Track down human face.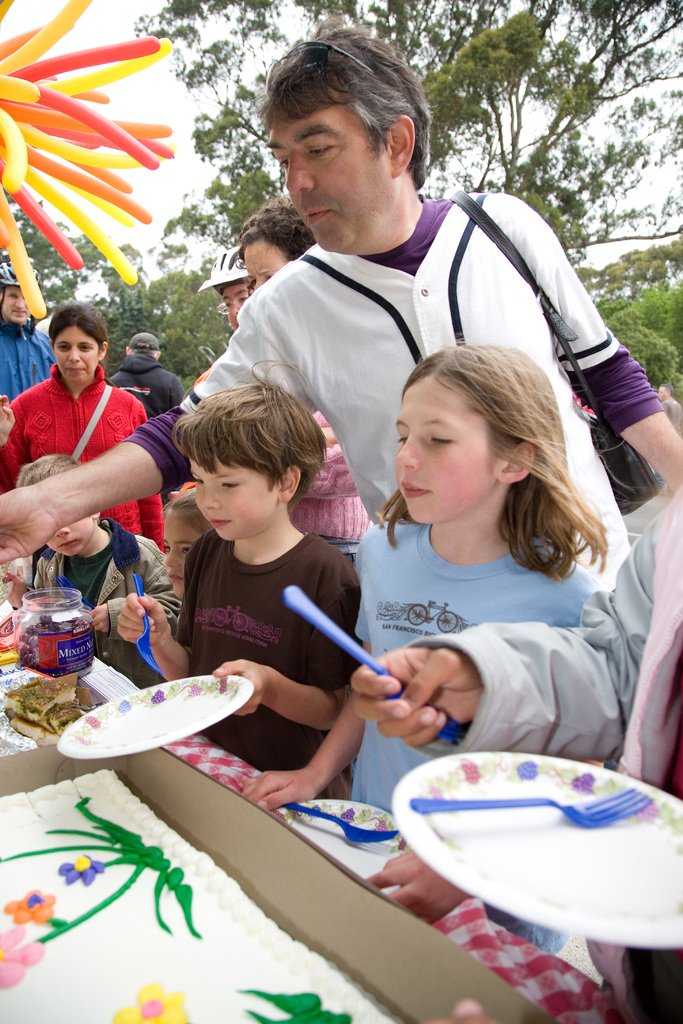
Tracked to {"x1": 46, "y1": 517, "x2": 95, "y2": 557}.
